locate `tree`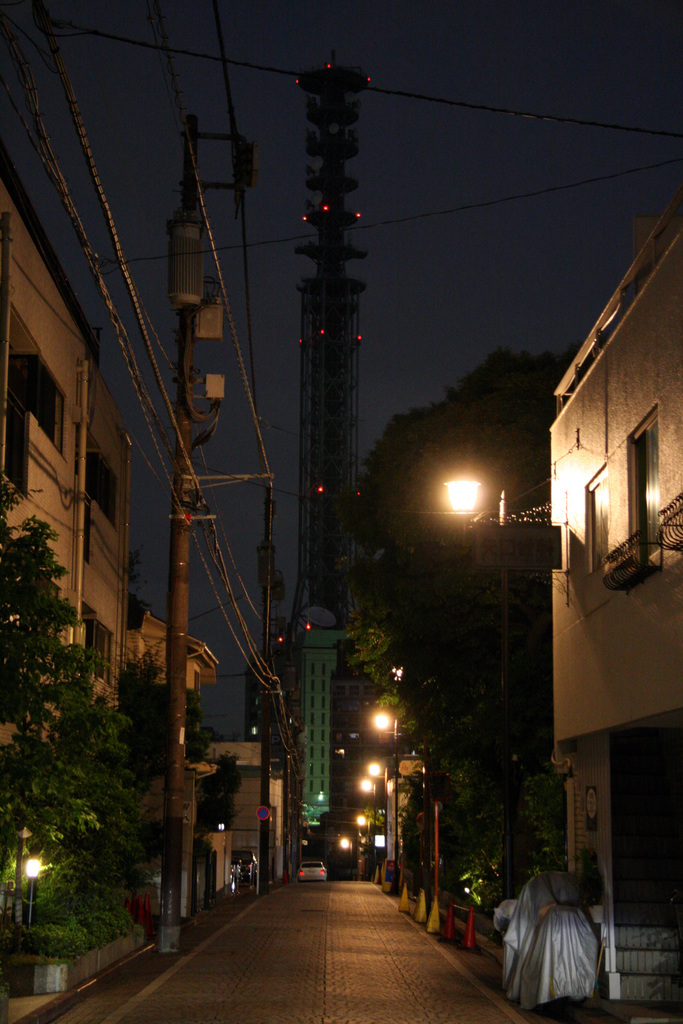
BBox(10, 550, 166, 956)
